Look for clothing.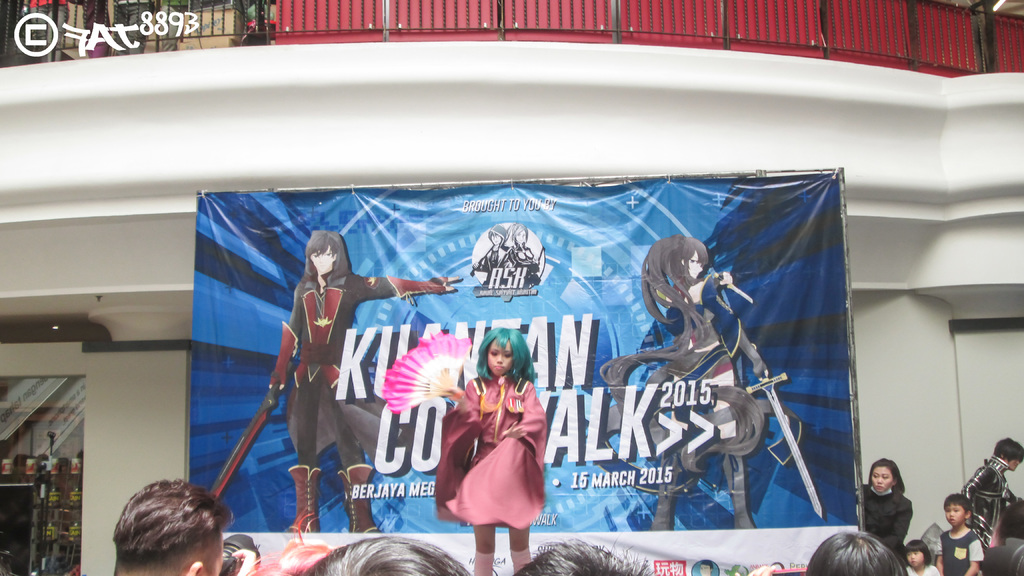
Found: bbox=(646, 271, 739, 413).
